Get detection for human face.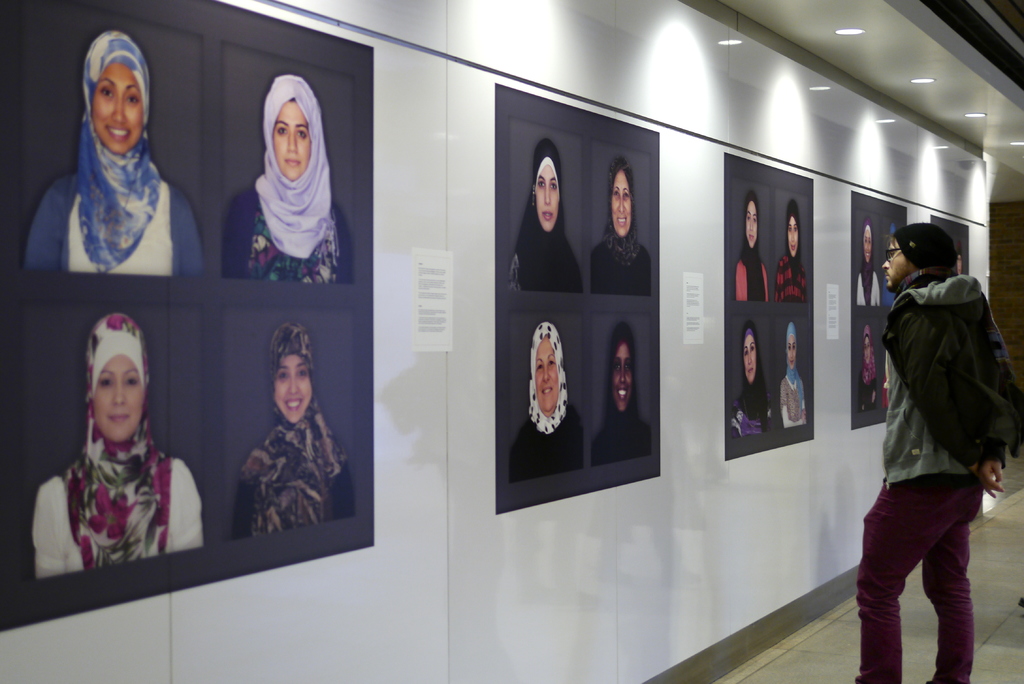
Detection: 744, 200, 762, 250.
